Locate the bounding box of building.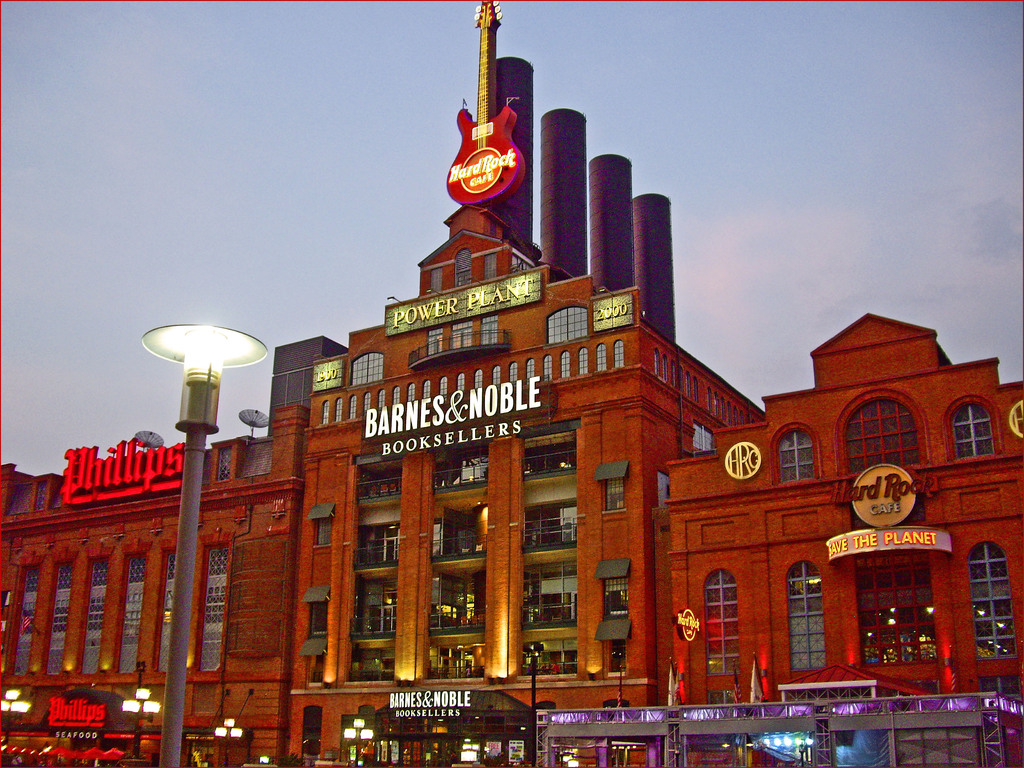
Bounding box: l=0, t=0, r=1022, b=767.
